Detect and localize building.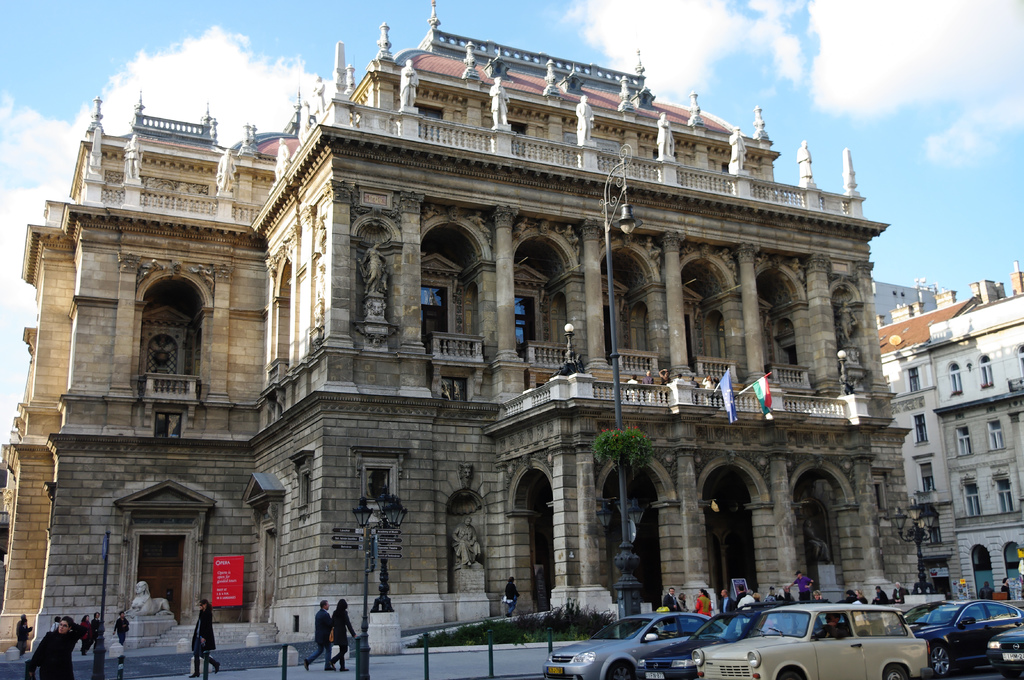
Localized at [left=877, top=264, right=1023, bottom=614].
